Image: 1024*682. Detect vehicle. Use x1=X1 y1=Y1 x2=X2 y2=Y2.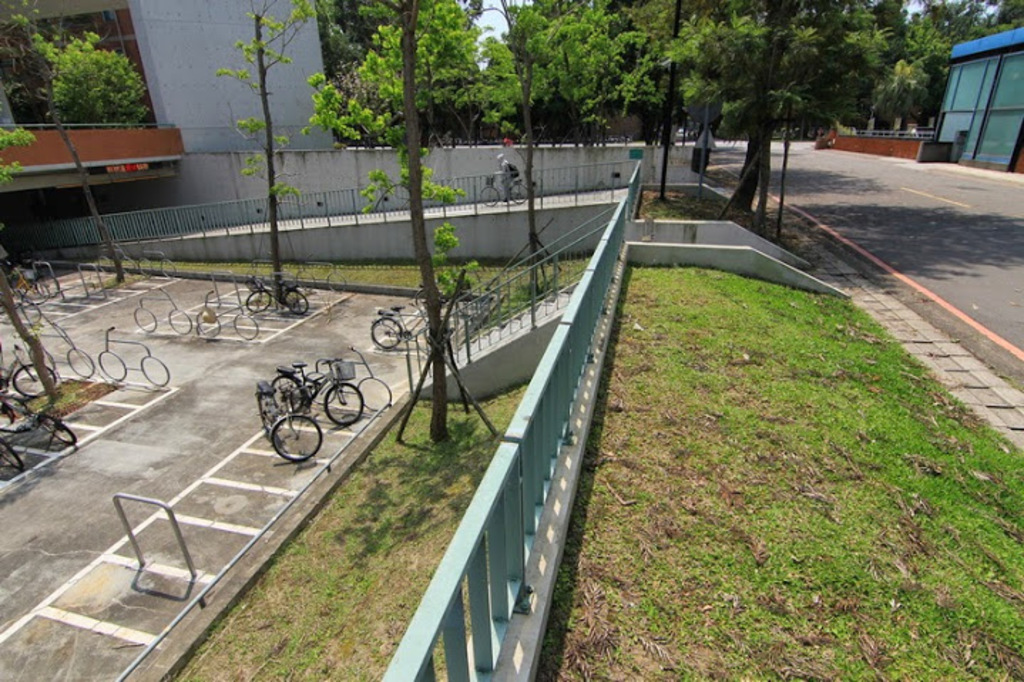
x1=128 y1=280 x2=195 y2=333.
